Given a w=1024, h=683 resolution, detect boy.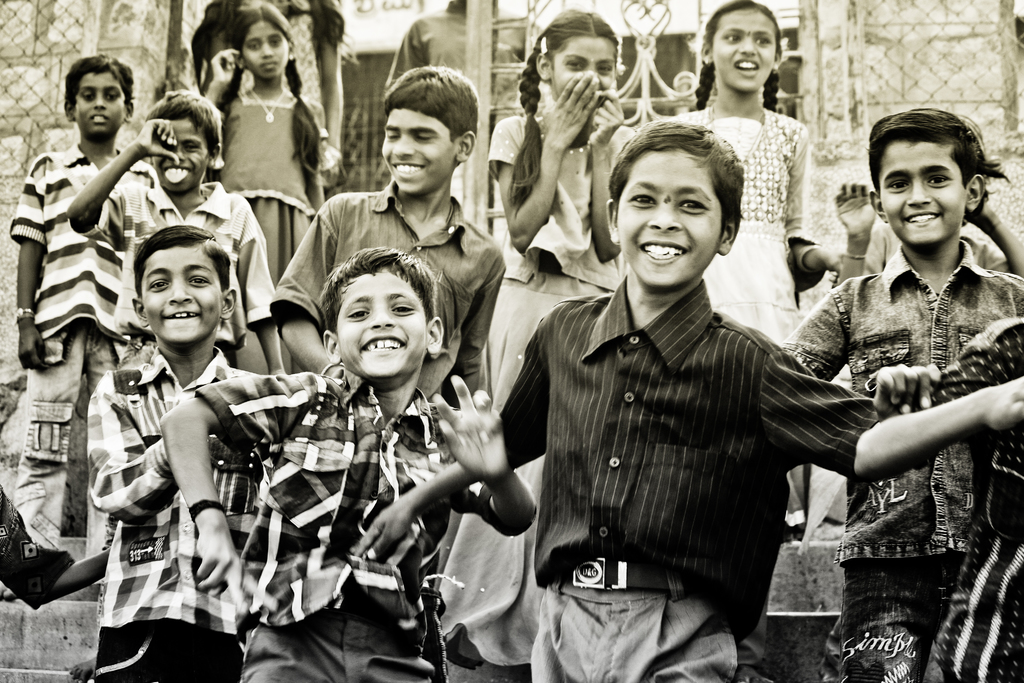
left=356, top=130, right=1023, bottom=682.
